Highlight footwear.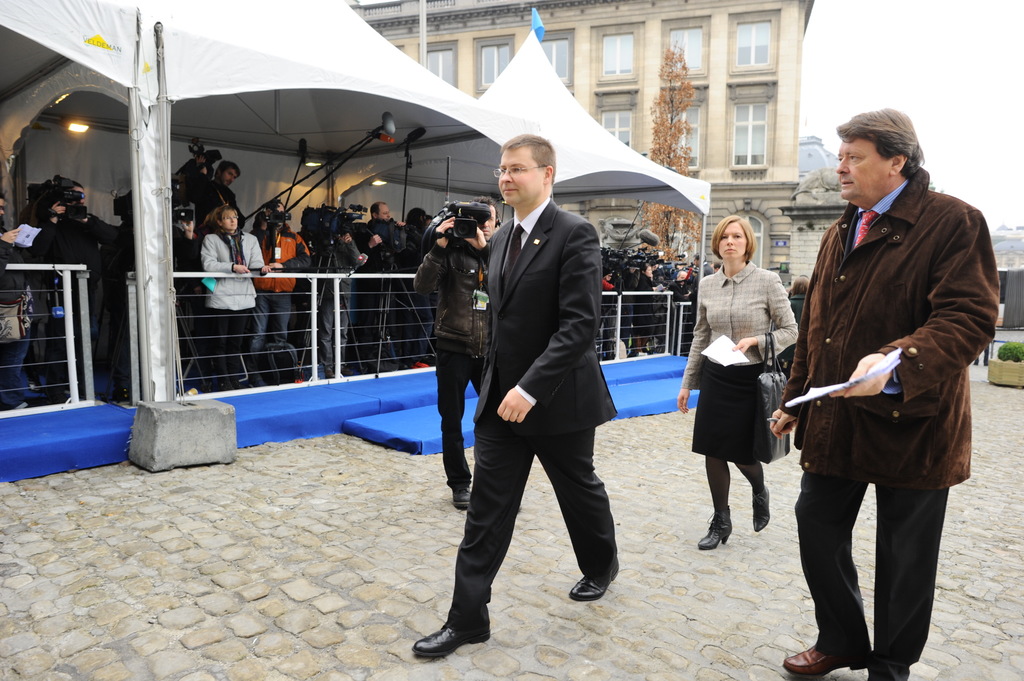
Highlighted region: <box>456,488,471,507</box>.
